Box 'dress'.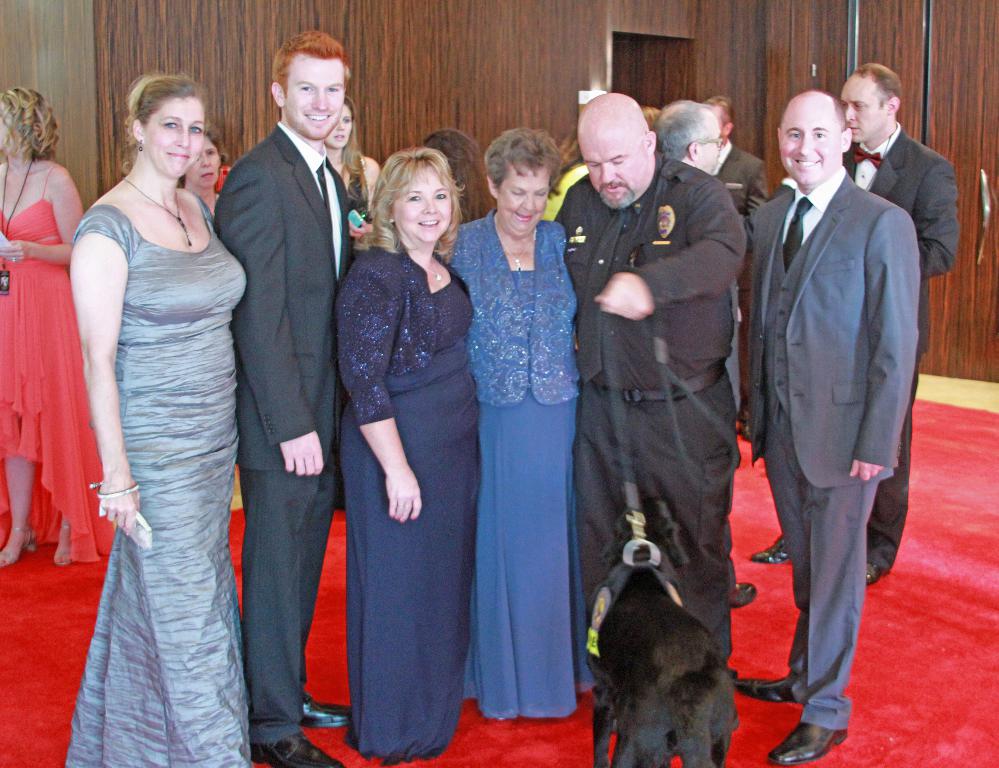
<bbox>68, 191, 250, 767</bbox>.
